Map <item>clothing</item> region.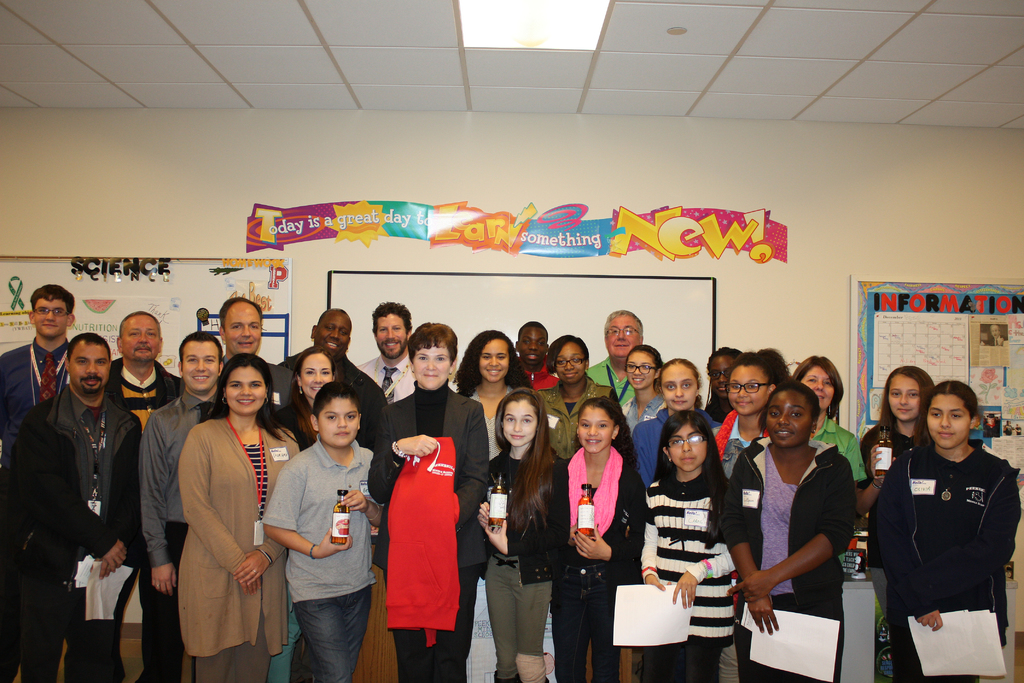
Mapped to bbox=[367, 375, 479, 561].
